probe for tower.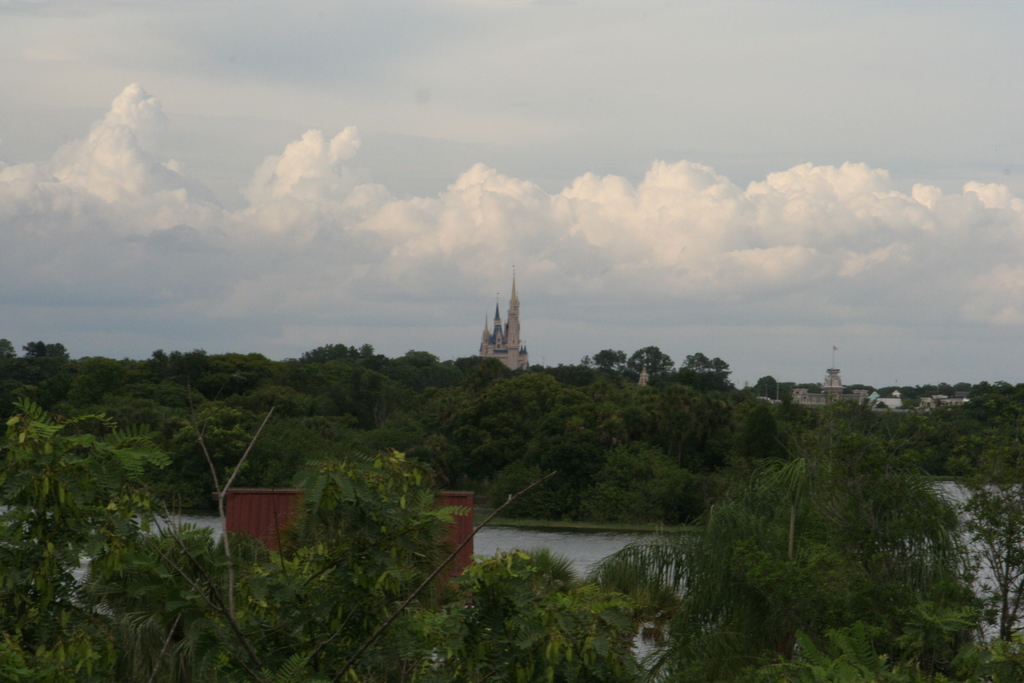
Probe result: [481,262,529,369].
